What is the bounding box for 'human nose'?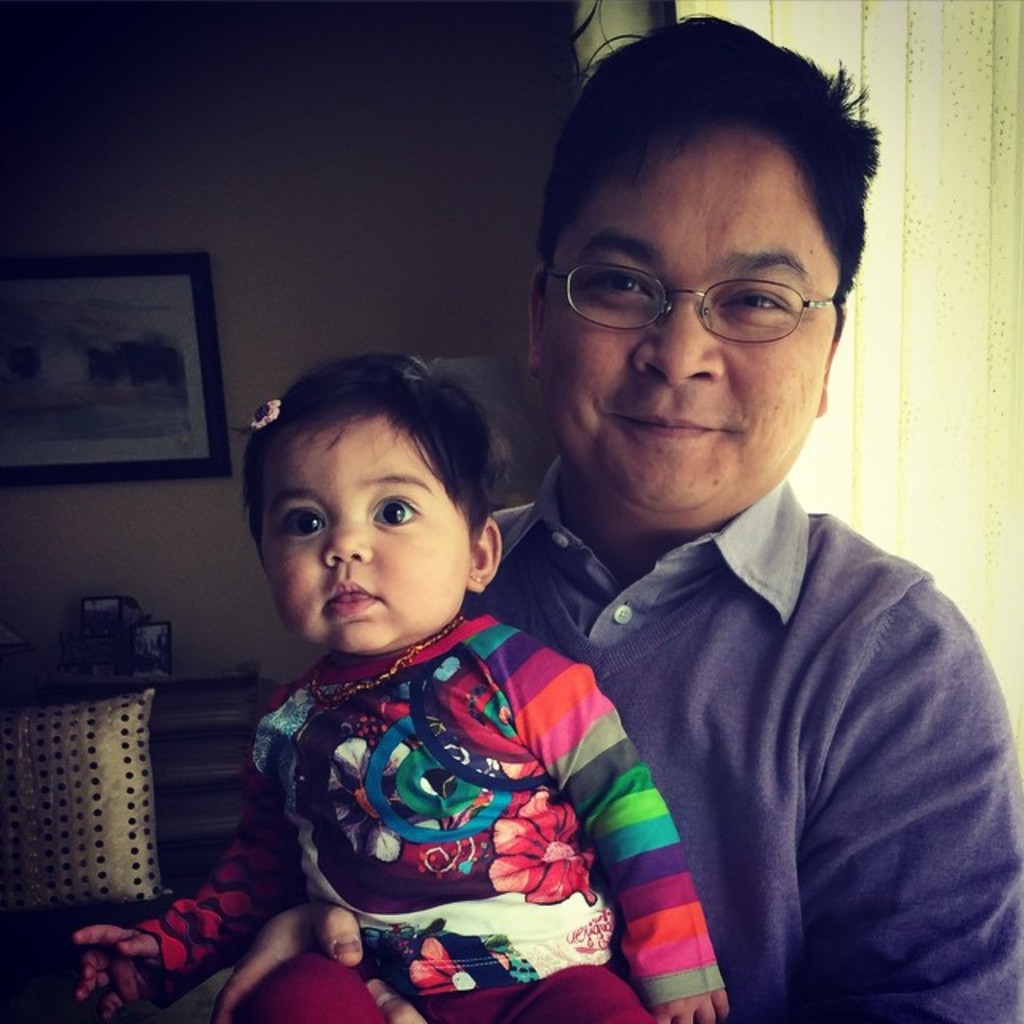
322,514,371,570.
